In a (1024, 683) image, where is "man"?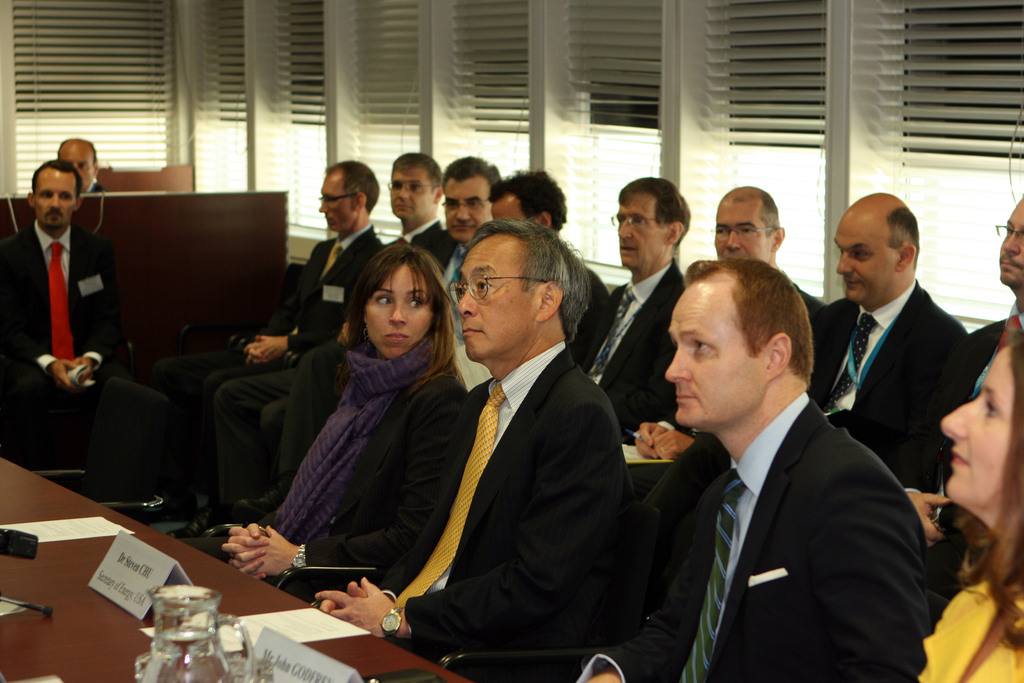
[577,175,695,441].
